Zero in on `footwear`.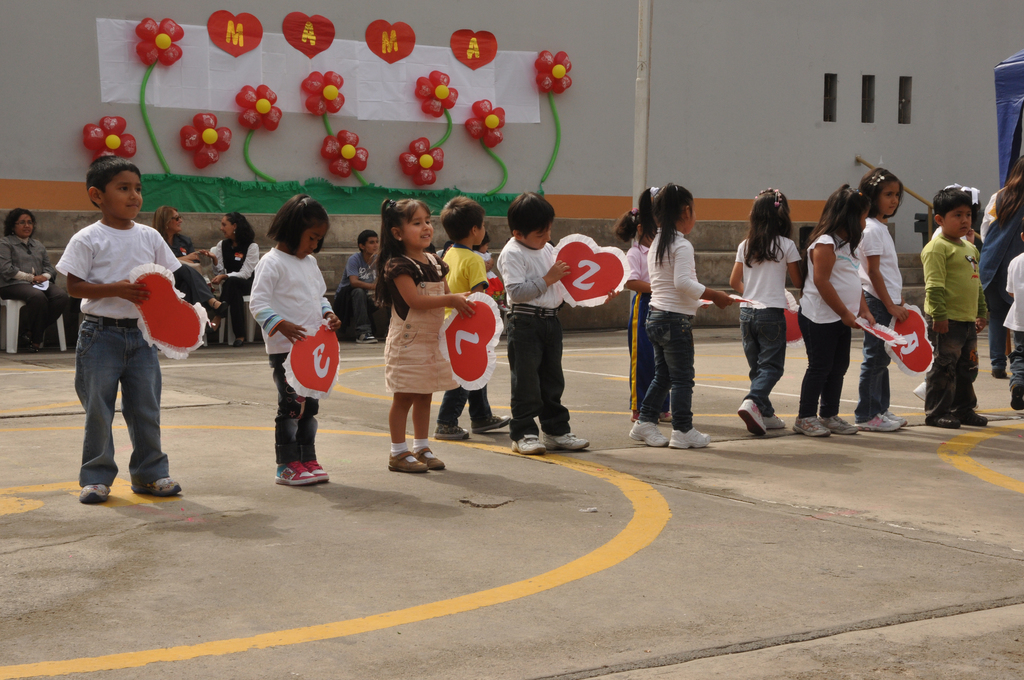
Zeroed in: (929,414,959,429).
